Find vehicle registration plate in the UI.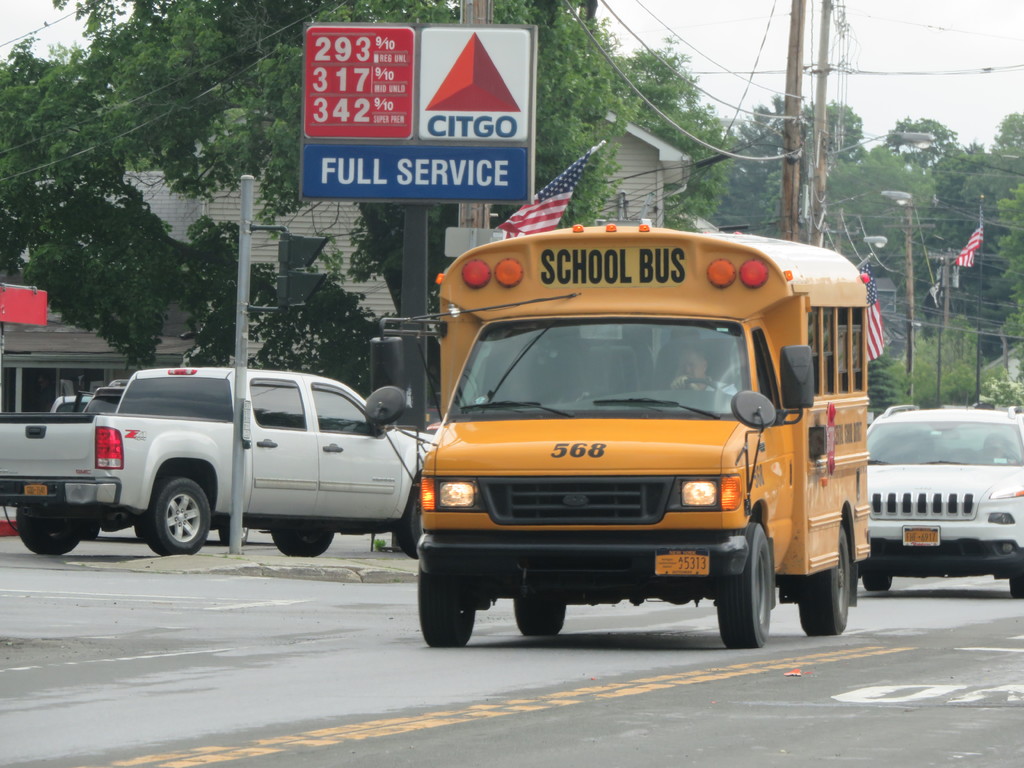
UI element at [24,483,47,495].
